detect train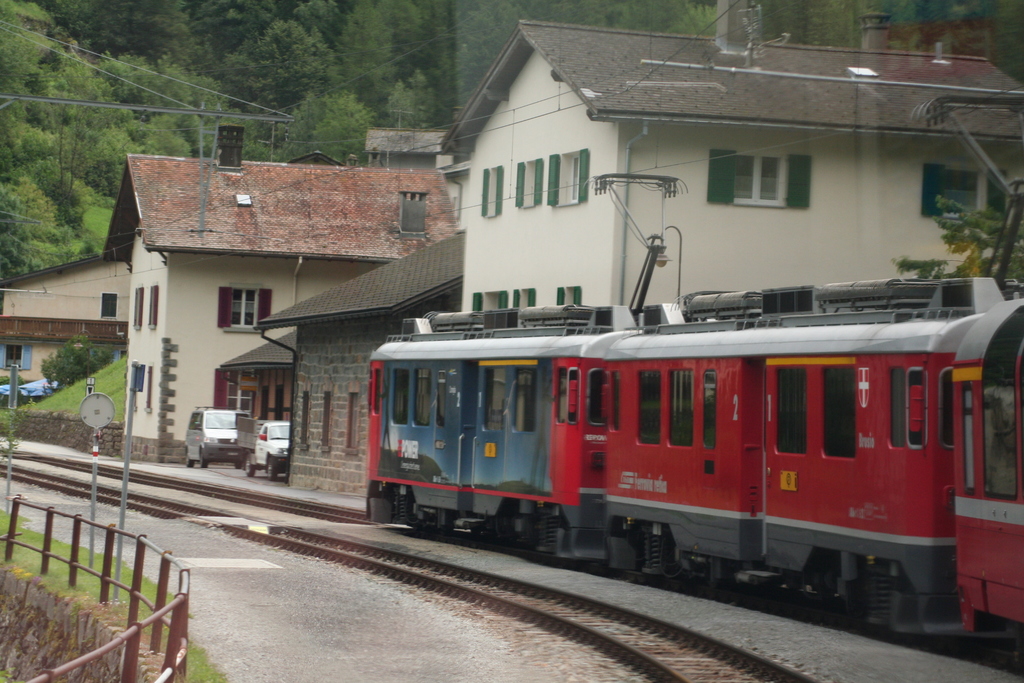
left=363, top=169, right=1023, bottom=675
